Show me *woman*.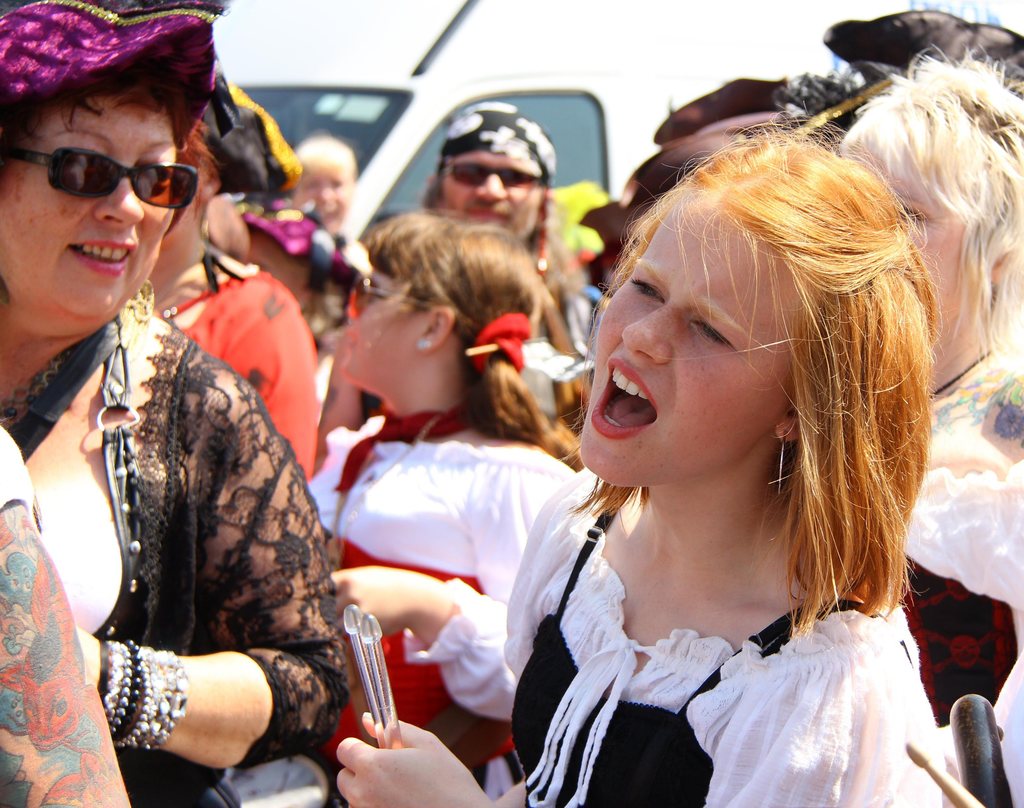
*woman* is here: 831, 44, 1023, 732.
